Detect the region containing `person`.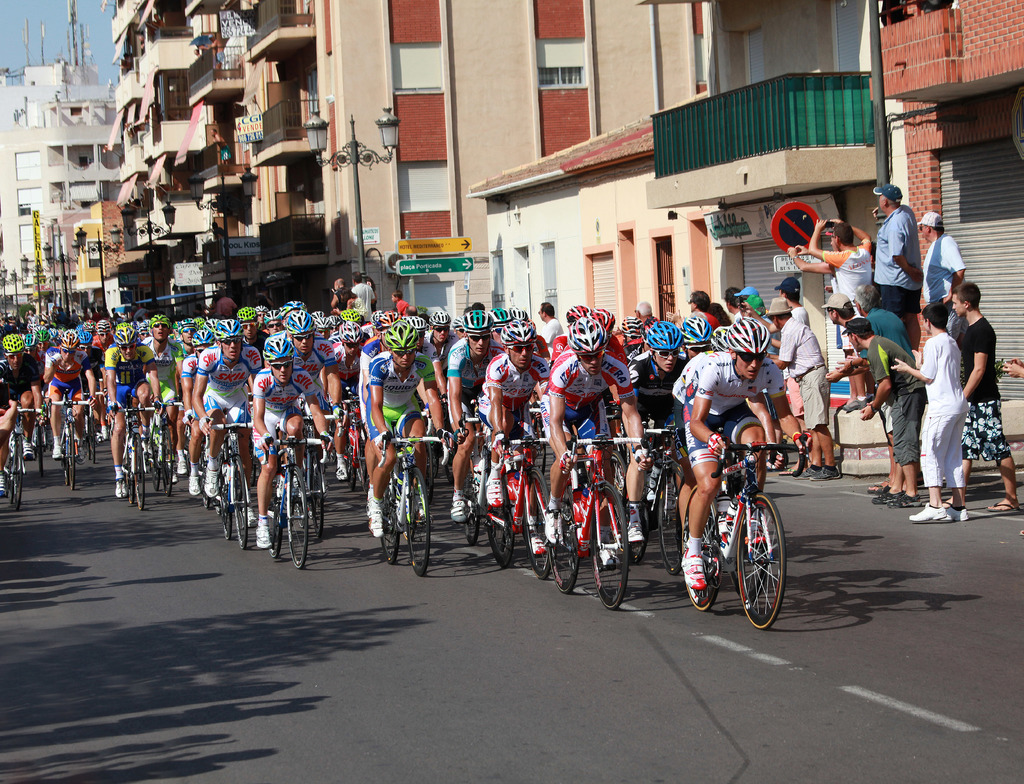
[x1=26, y1=335, x2=47, y2=435].
